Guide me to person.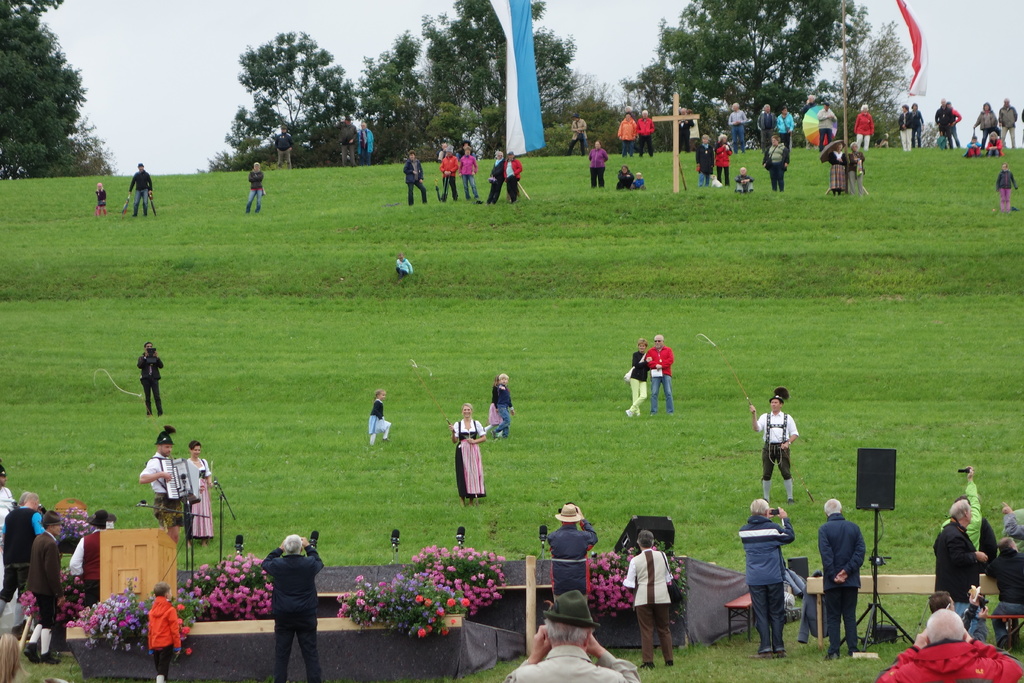
Guidance: 403:149:435:204.
